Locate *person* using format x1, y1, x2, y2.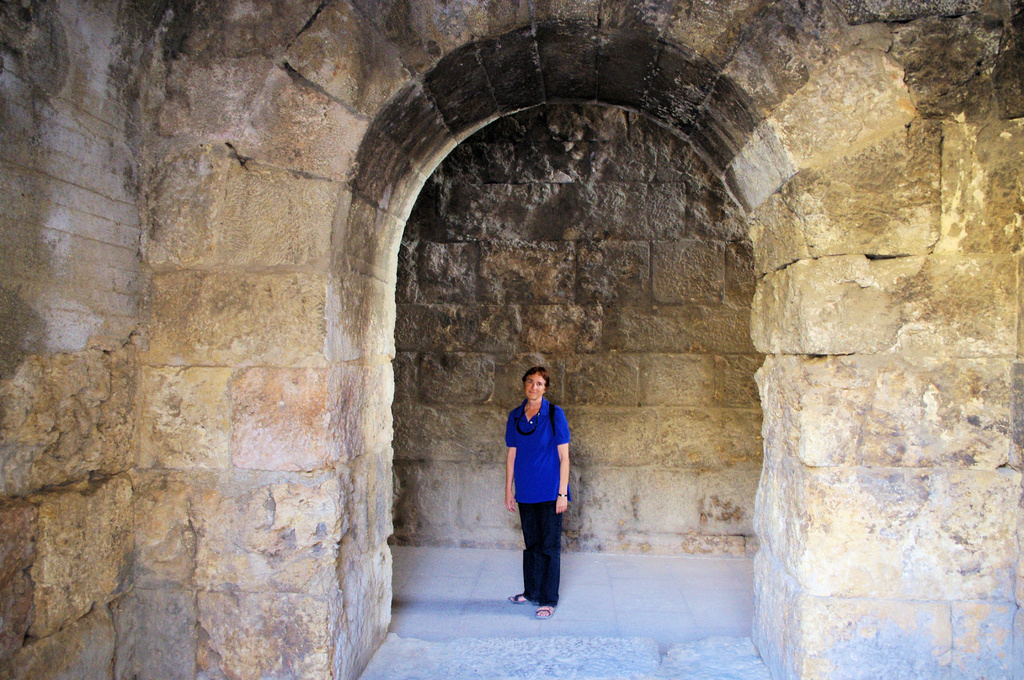
504, 362, 580, 610.
